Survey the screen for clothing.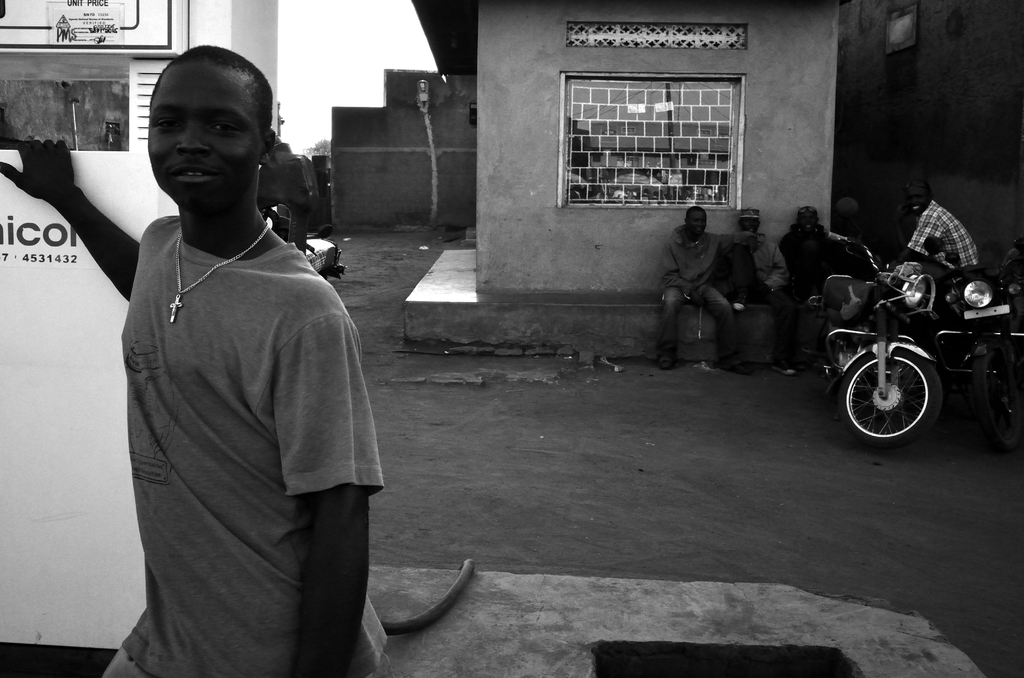
Survey found: bbox(902, 202, 975, 271).
